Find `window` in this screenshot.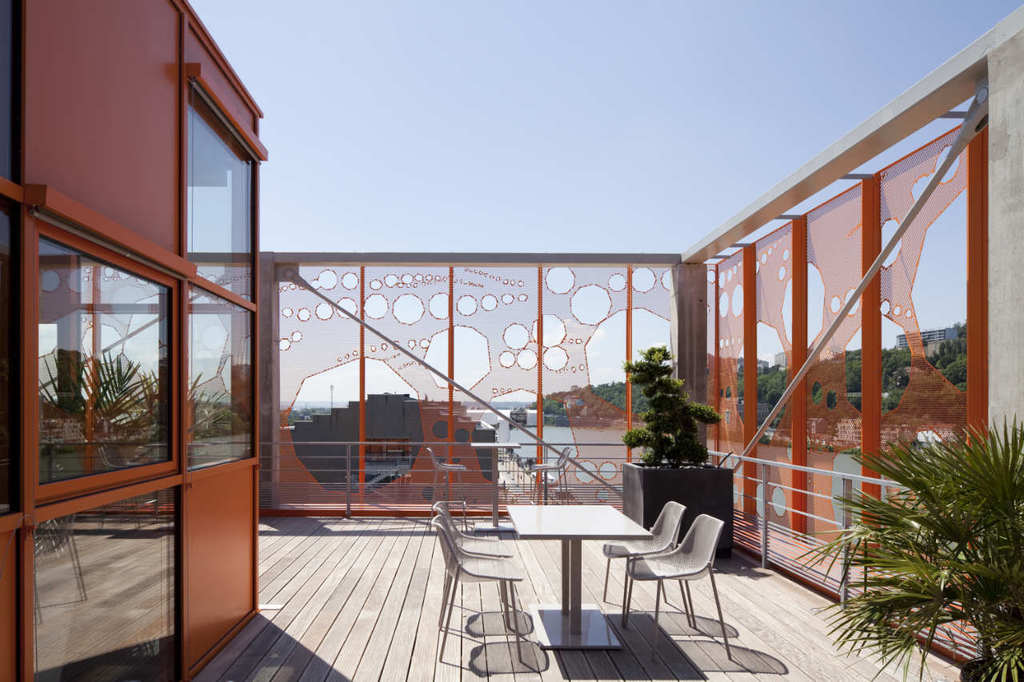
The bounding box for `window` is (left=180, top=72, right=270, bottom=309).
